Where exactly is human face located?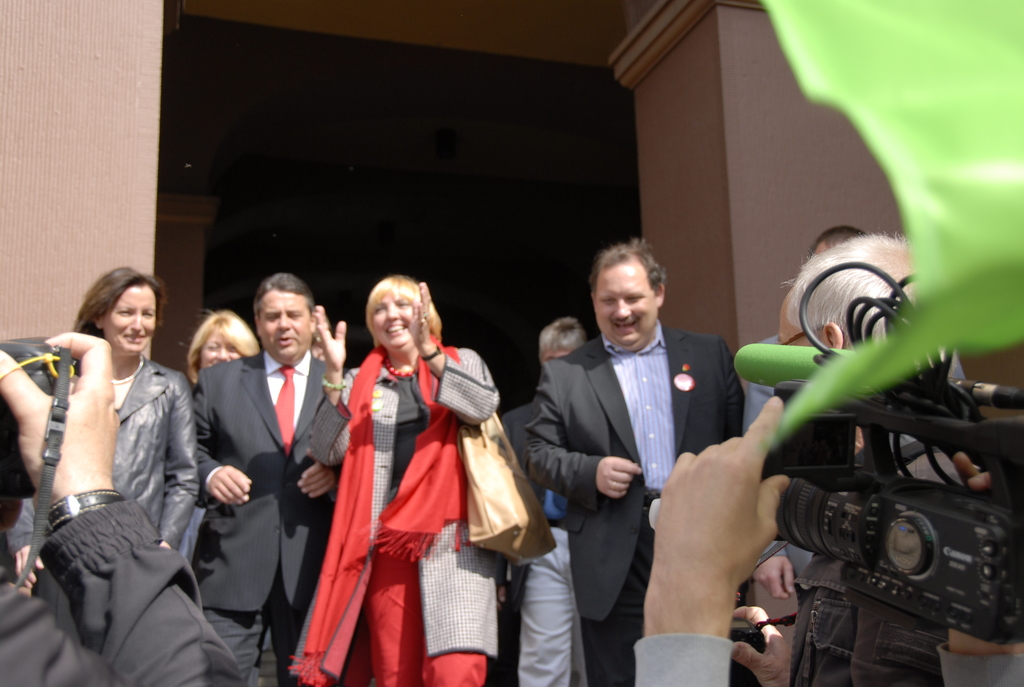
Its bounding box is {"x1": 375, "y1": 294, "x2": 414, "y2": 348}.
